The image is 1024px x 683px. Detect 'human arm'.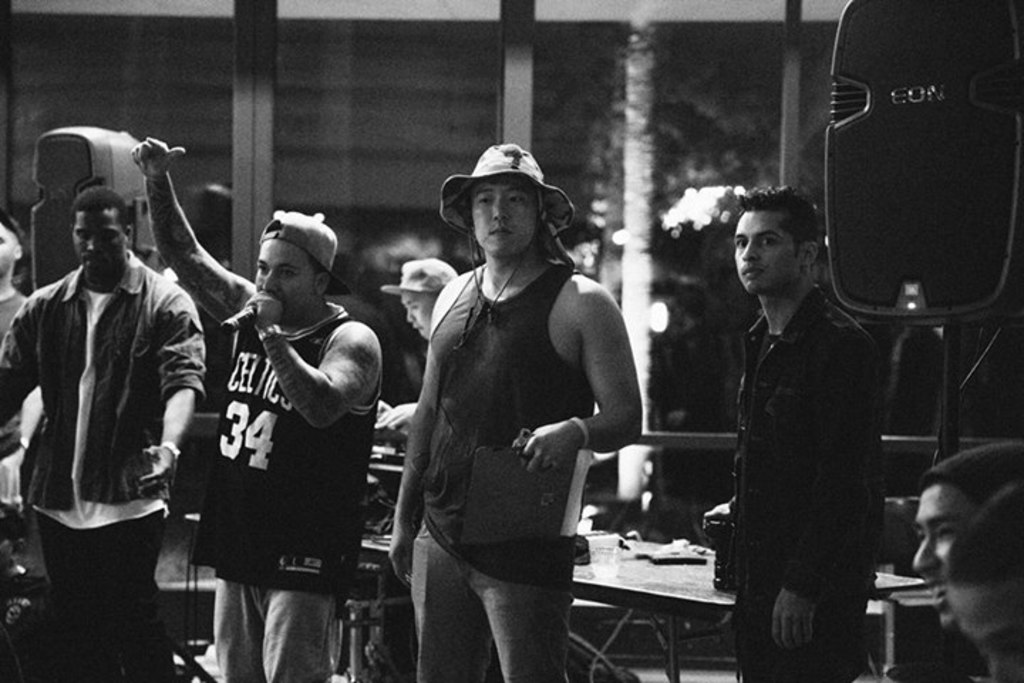
Detection: box=[246, 285, 394, 440].
